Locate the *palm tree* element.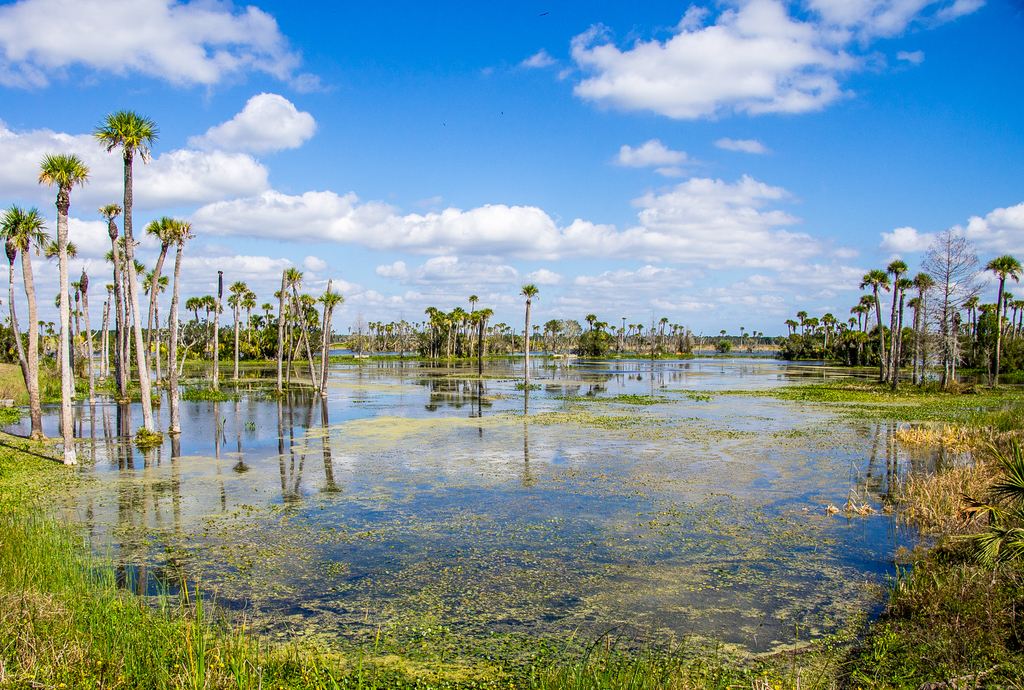
Element bbox: region(225, 275, 269, 384).
